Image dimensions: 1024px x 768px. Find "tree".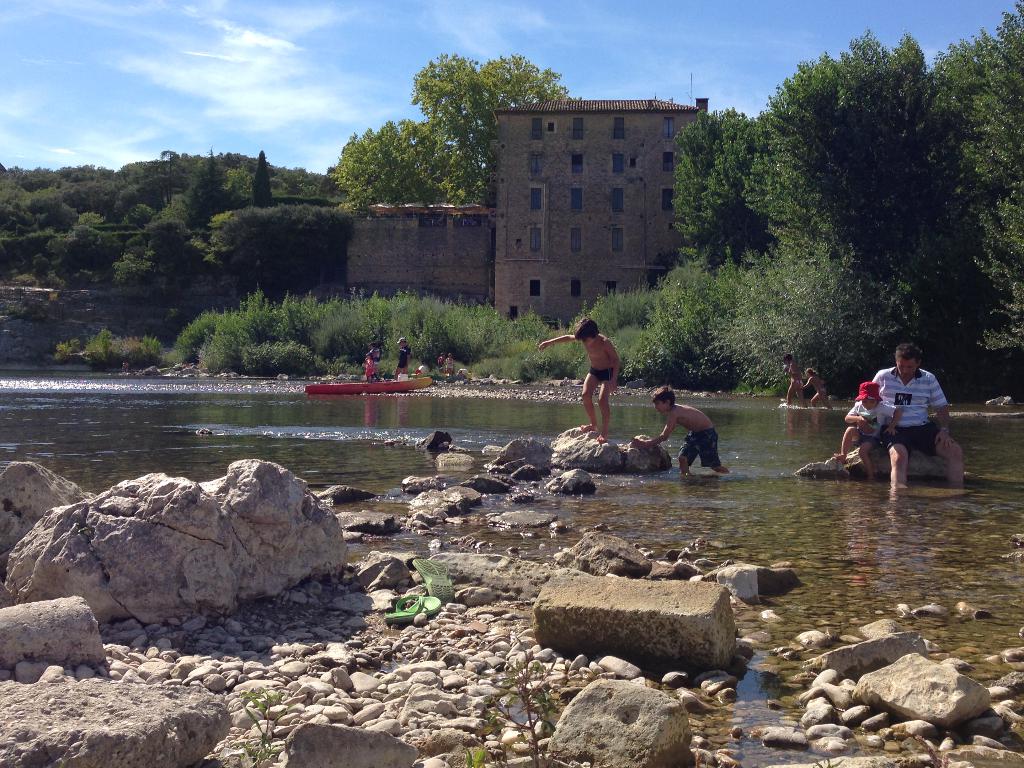
left=335, top=52, right=584, bottom=214.
